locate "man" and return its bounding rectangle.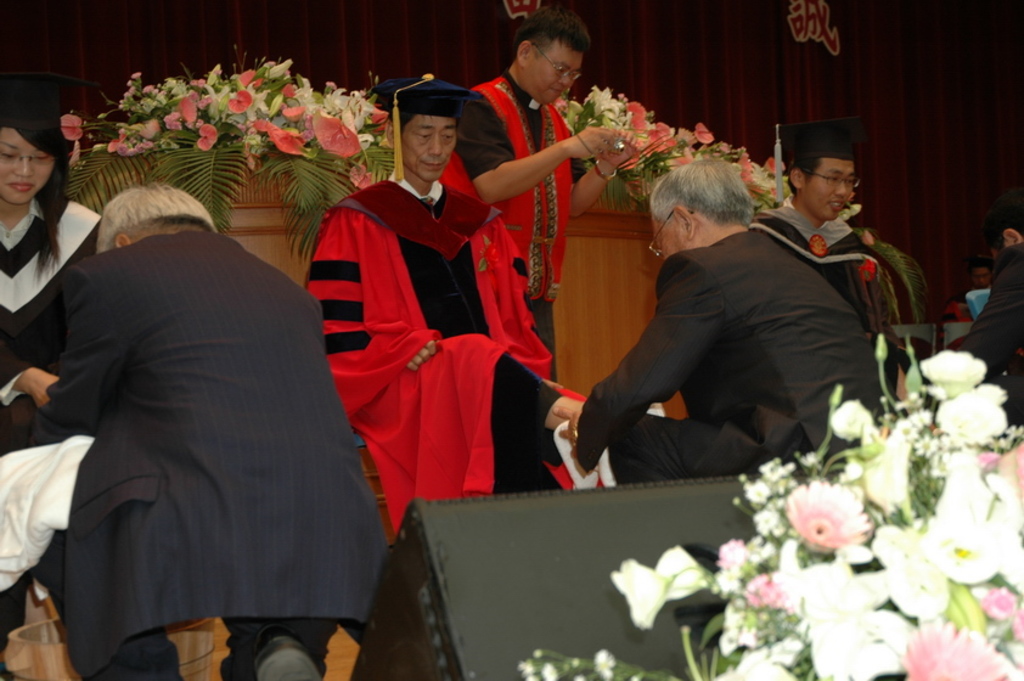
[0,185,386,680].
